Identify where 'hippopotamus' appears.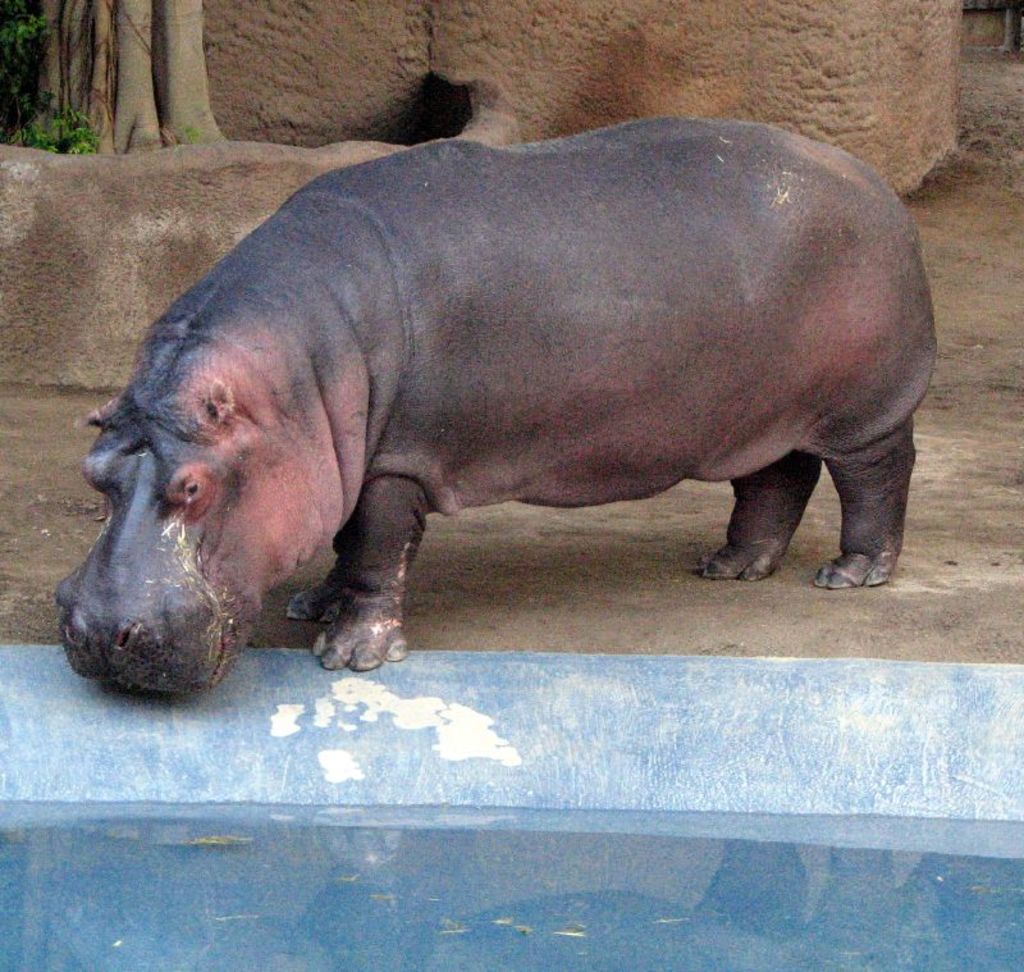
Appears at <bbox>51, 115, 941, 694</bbox>.
